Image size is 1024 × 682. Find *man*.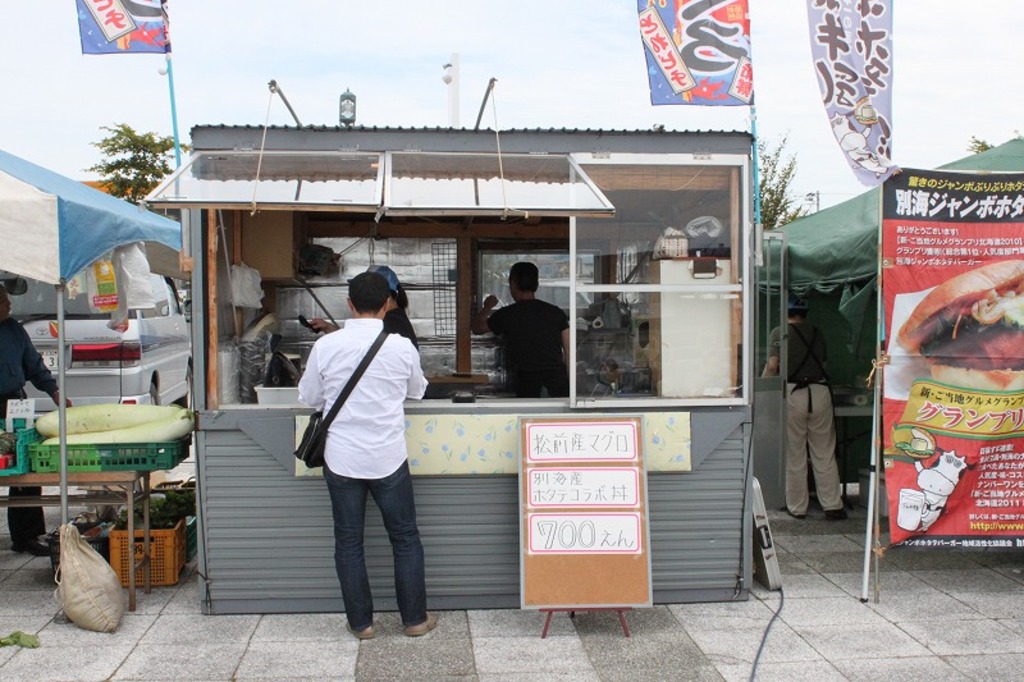
box=[296, 270, 434, 644].
